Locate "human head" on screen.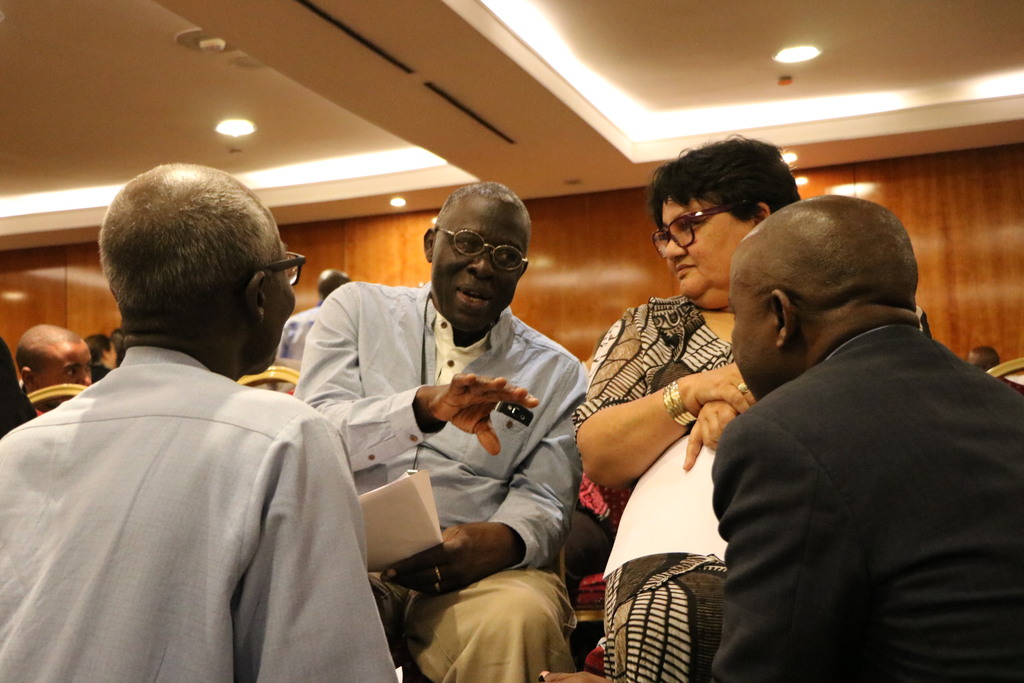
On screen at 316:266:351:302.
